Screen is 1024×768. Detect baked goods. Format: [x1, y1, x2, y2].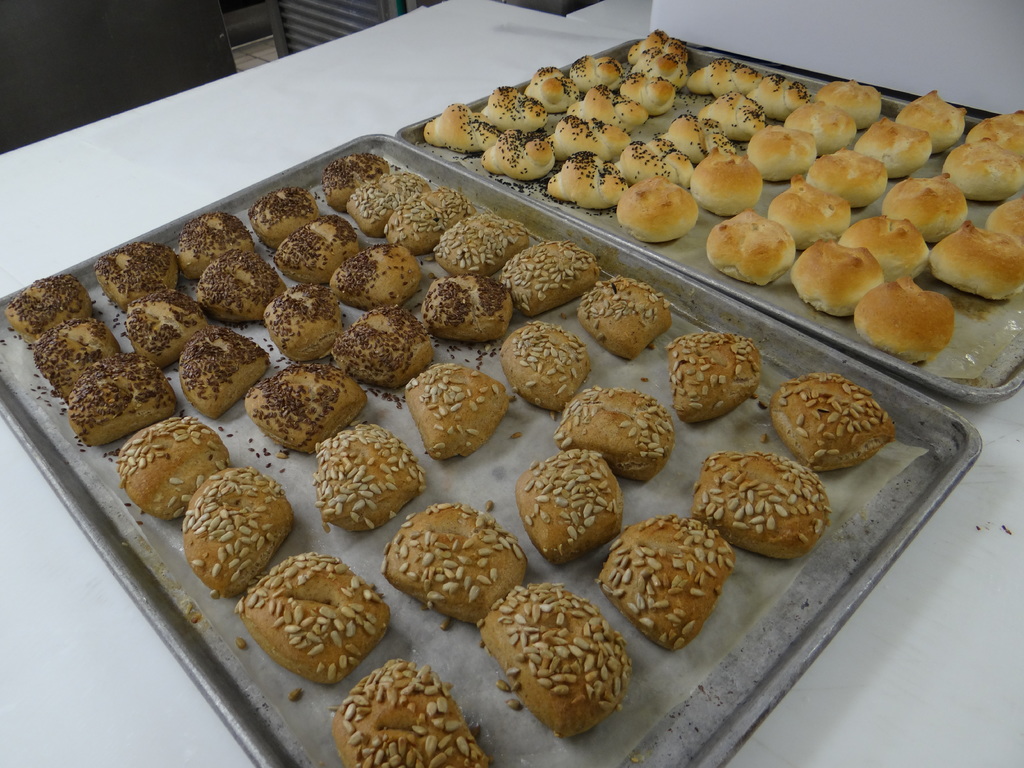
[577, 274, 672, 363].
